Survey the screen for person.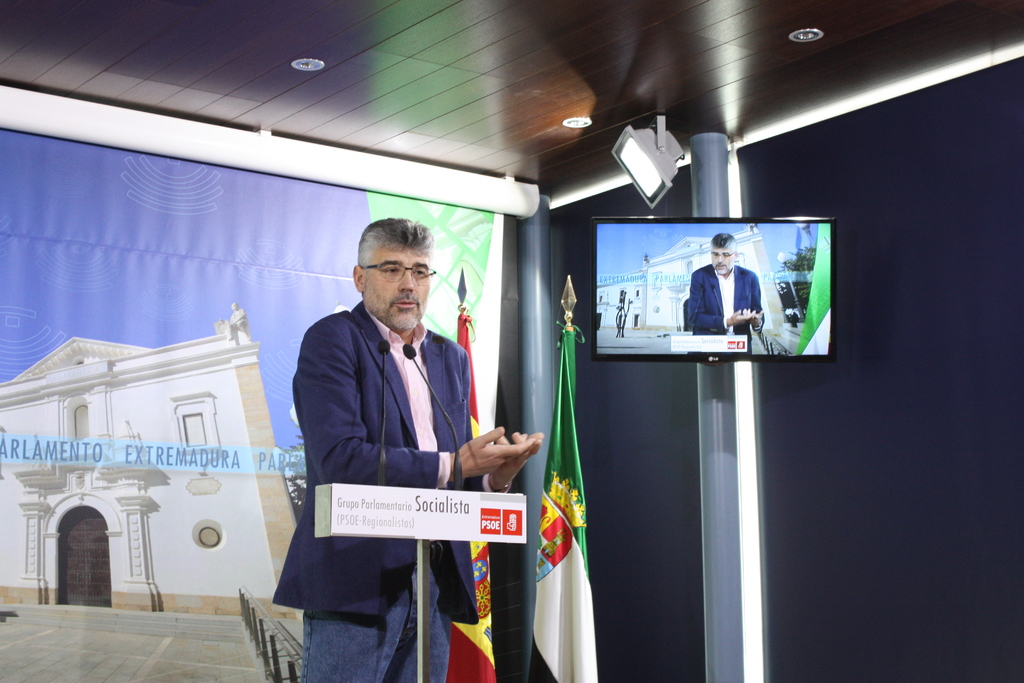
Survey found: 299,208,504,667.
